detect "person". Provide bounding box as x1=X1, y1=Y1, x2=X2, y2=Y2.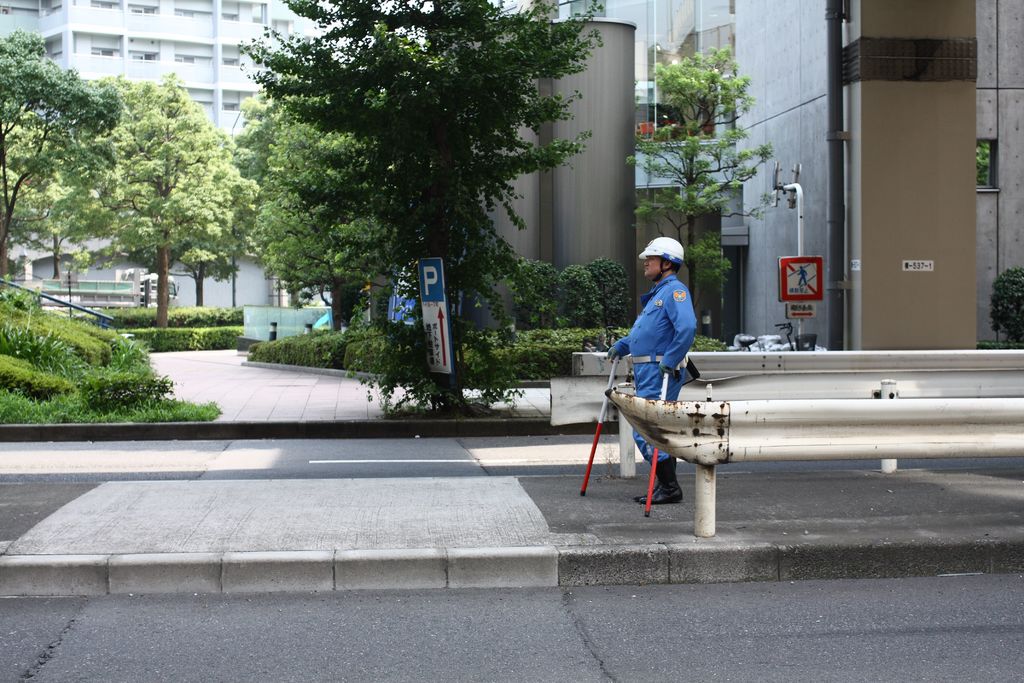
x1=607, y1=236, x2=700, y2=505.
